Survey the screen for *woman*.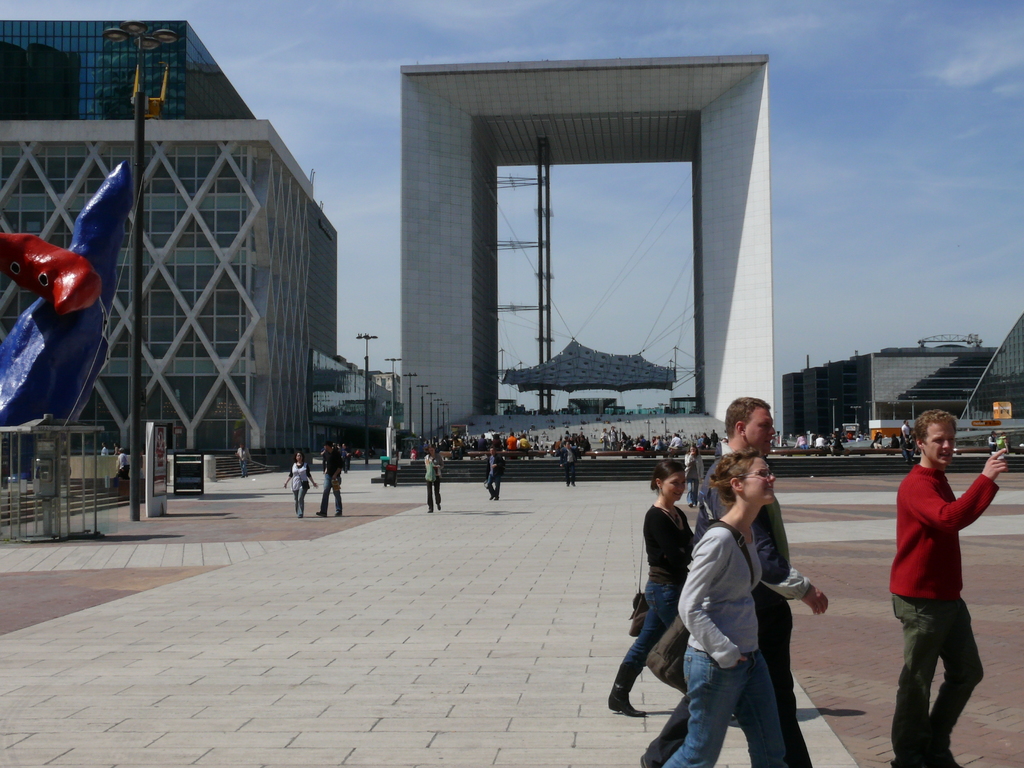
Survey found: [left=287, top=451, right=318, bottom=517].
